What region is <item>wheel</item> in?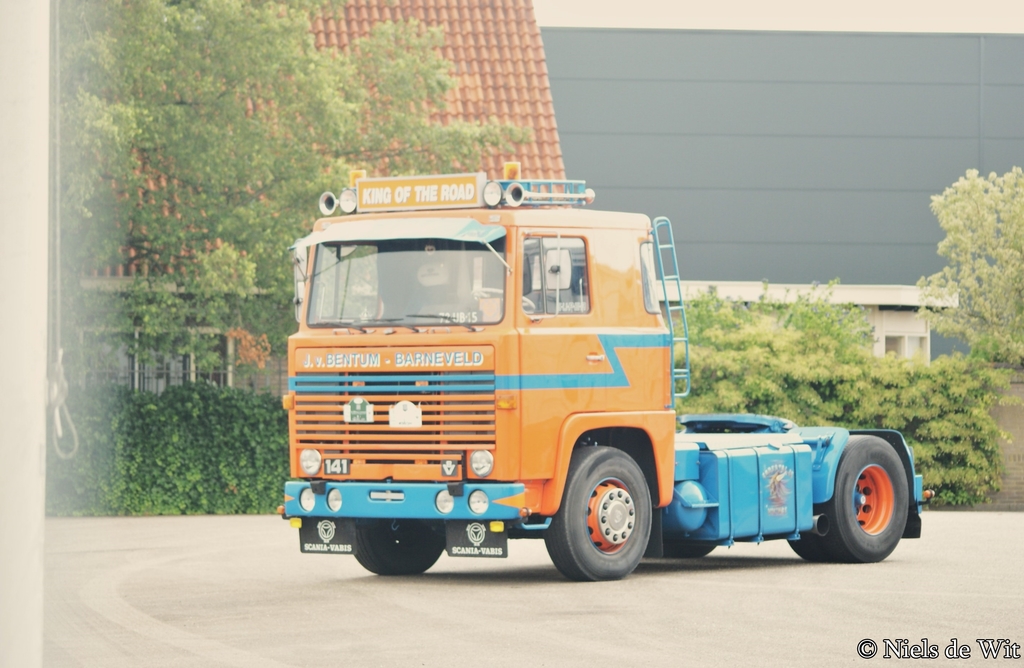
(left=543, top=448, right=649, bottom=578).
